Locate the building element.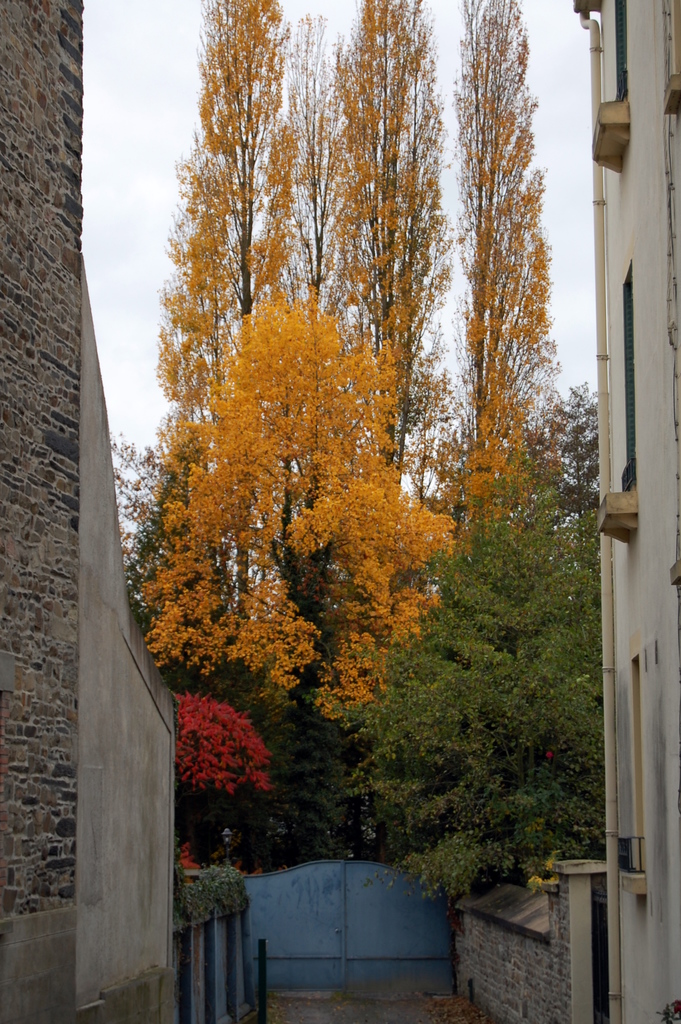
Element bbox: {"left": 457, "top": 0, "right": 680, "bottom": 1023}.
